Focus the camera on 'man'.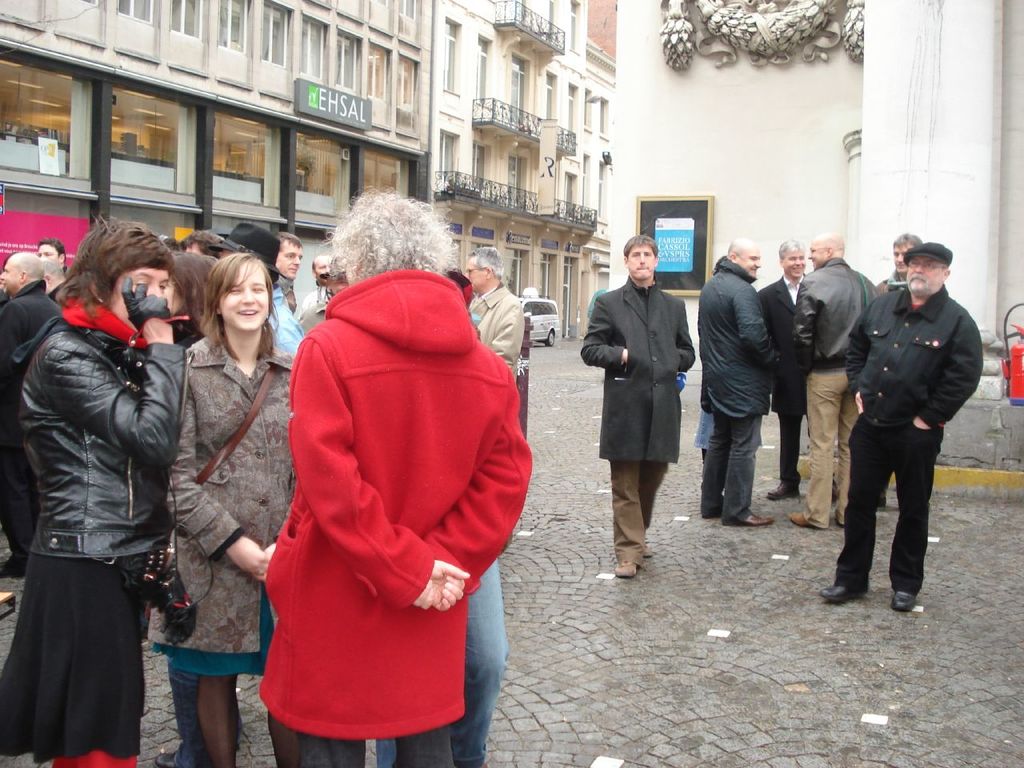
Focus region: box(694, 244, 780, 515).
